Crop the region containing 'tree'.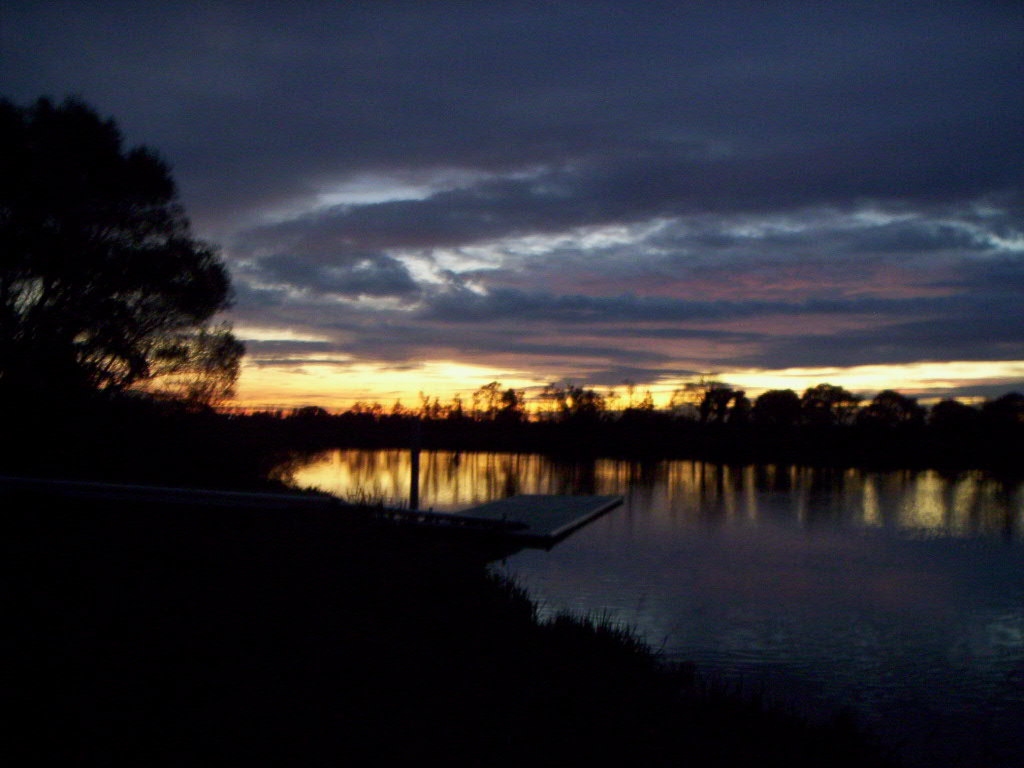
Crop region: locate(395, 388, 459, 437).
